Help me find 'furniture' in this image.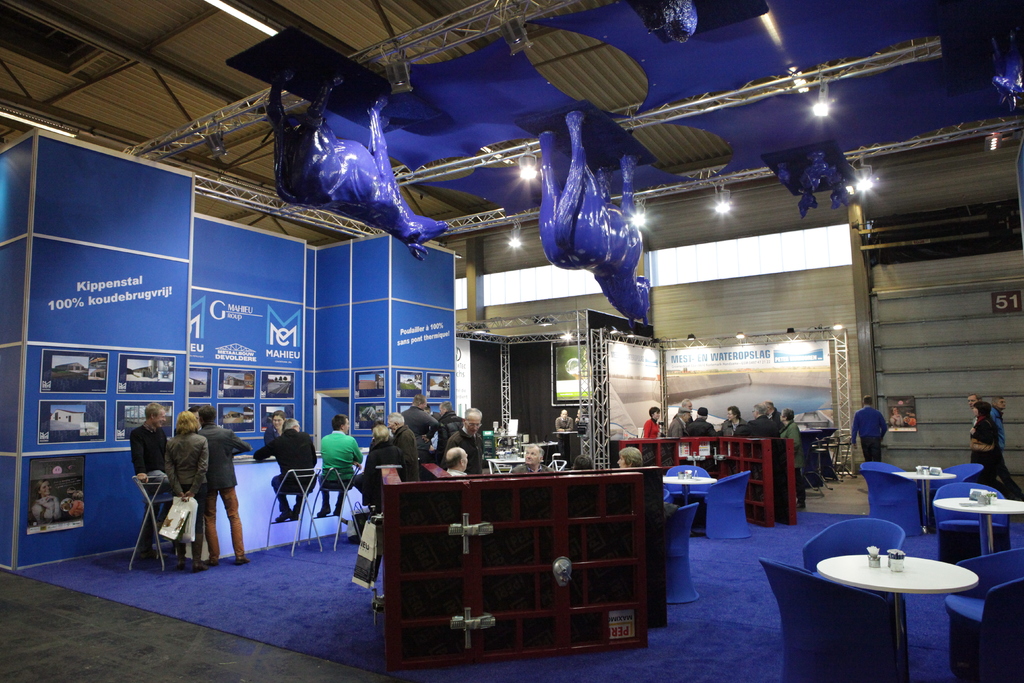
Found it: <region>820, 436, 845, 485</region>.
